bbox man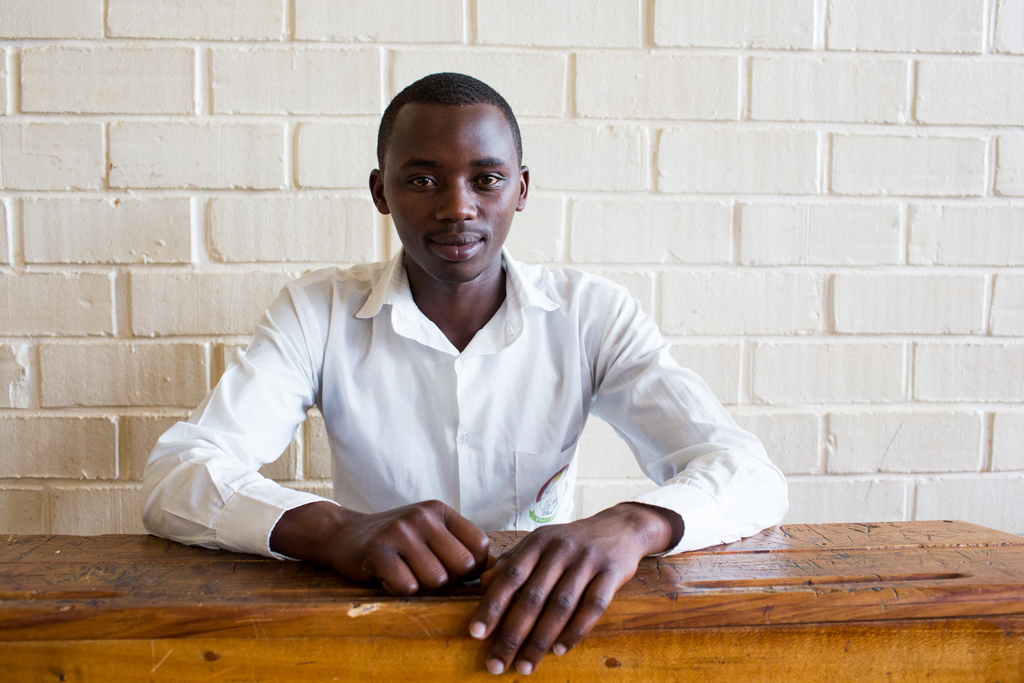
172 82 795 647
